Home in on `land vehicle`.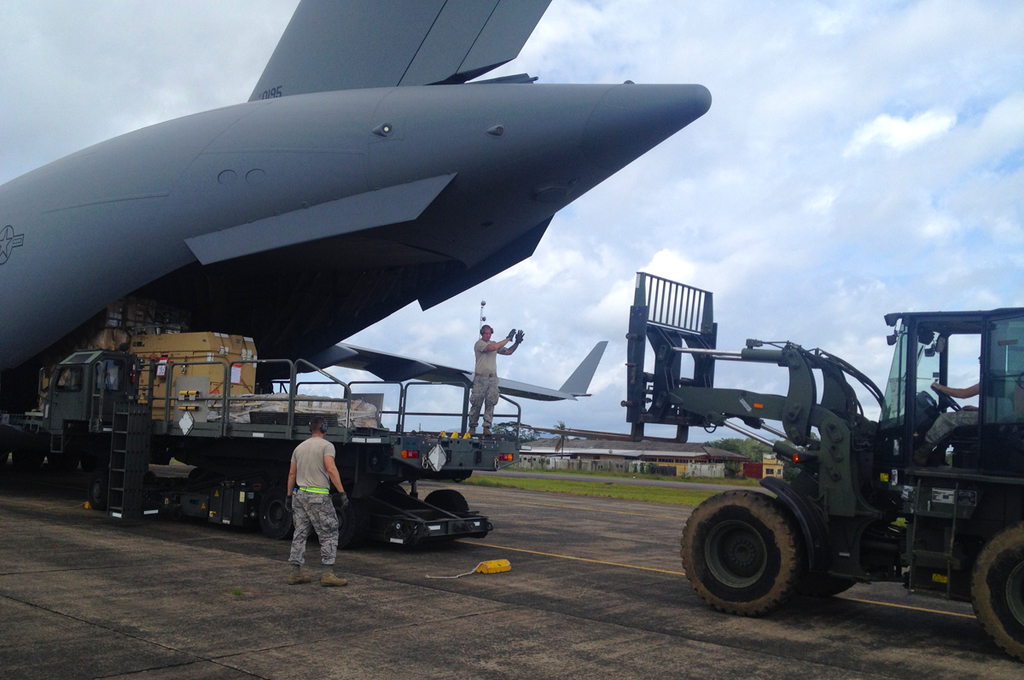
Homed in at [left=614, top=304, right=1021, bottom=636].
